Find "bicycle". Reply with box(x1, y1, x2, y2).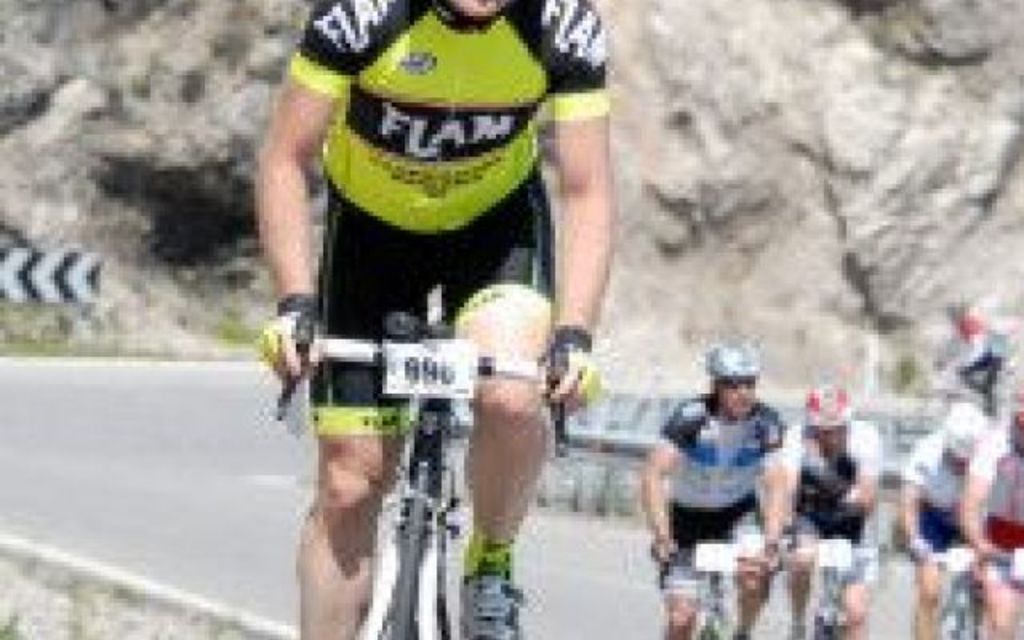
box(928, 550, 1021, 638).
